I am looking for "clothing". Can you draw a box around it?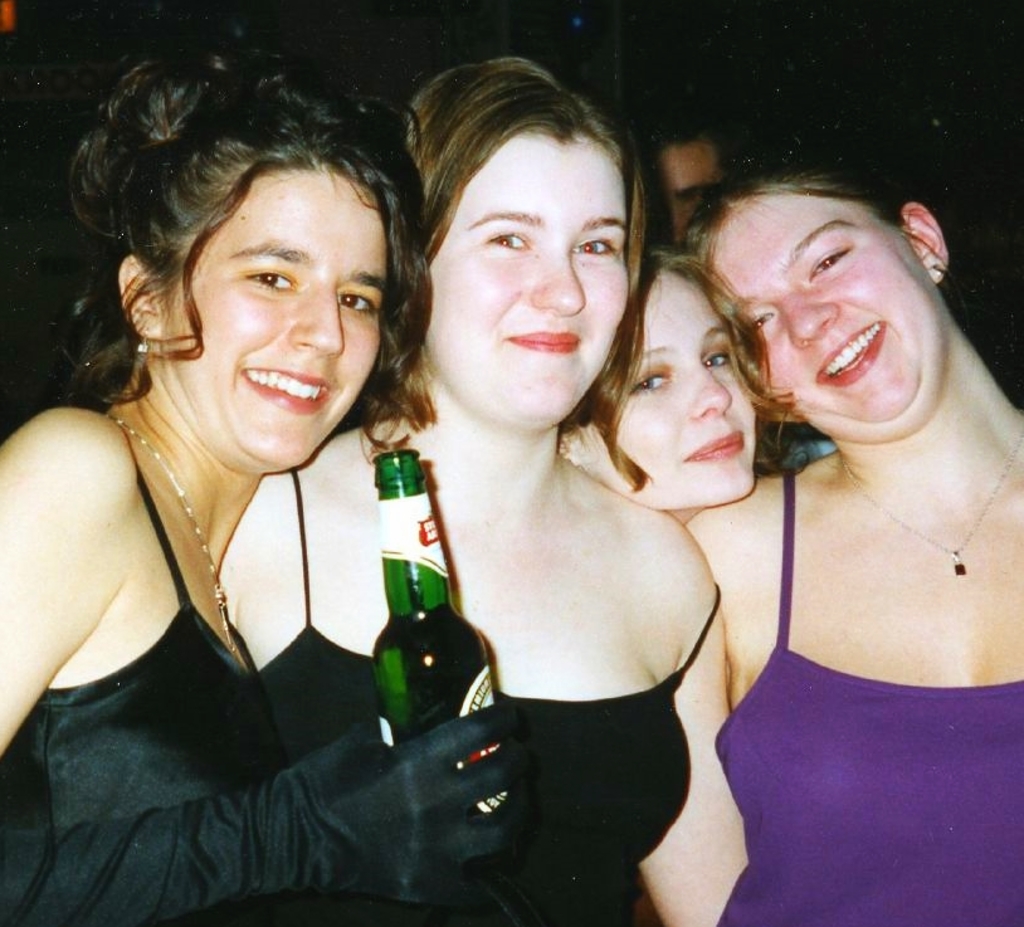
Sure, the bounding box is left=711, top=475, right=1014, bottom=919.
